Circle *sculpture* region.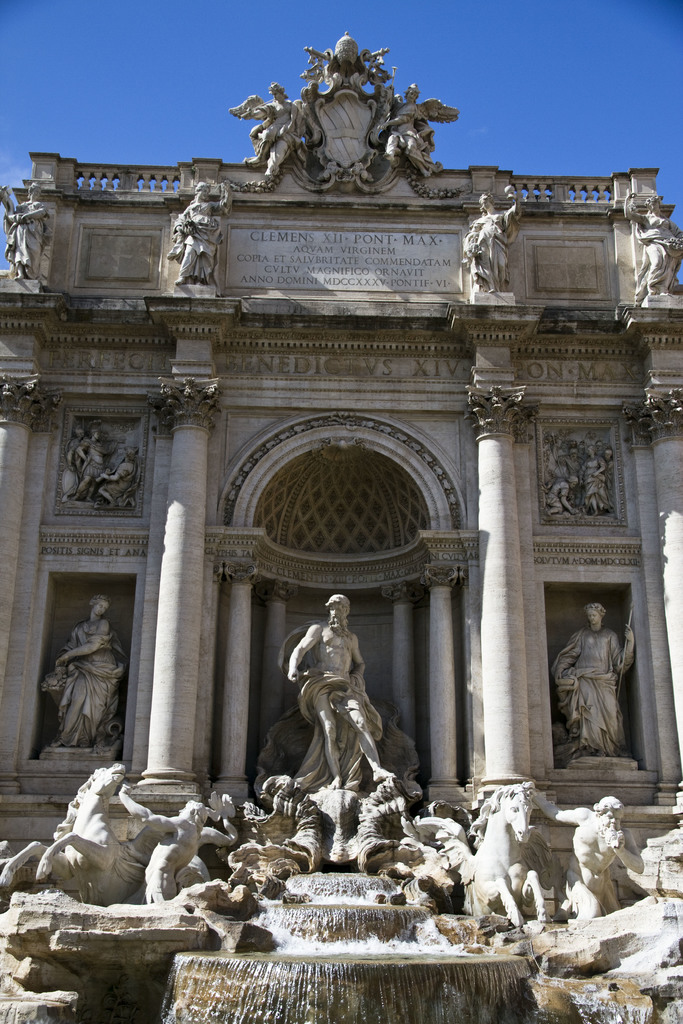
Region: region(38, 591, 143, 750).
